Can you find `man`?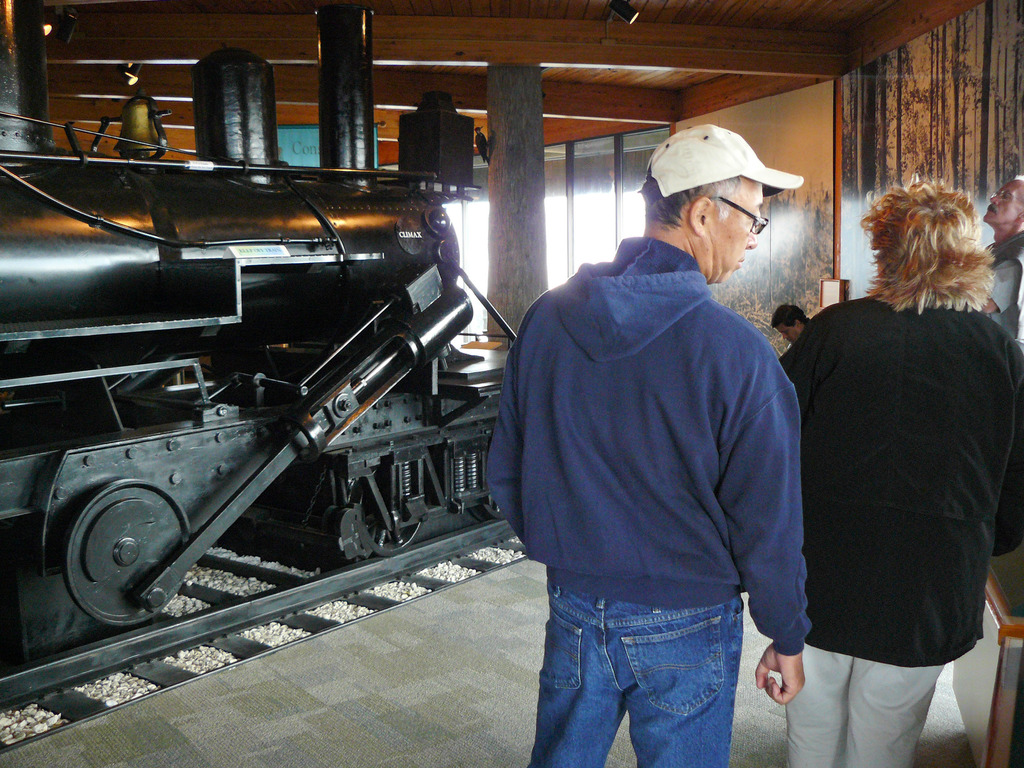
Yes, bounding box: l=775, t=306, r=812, b=344.
